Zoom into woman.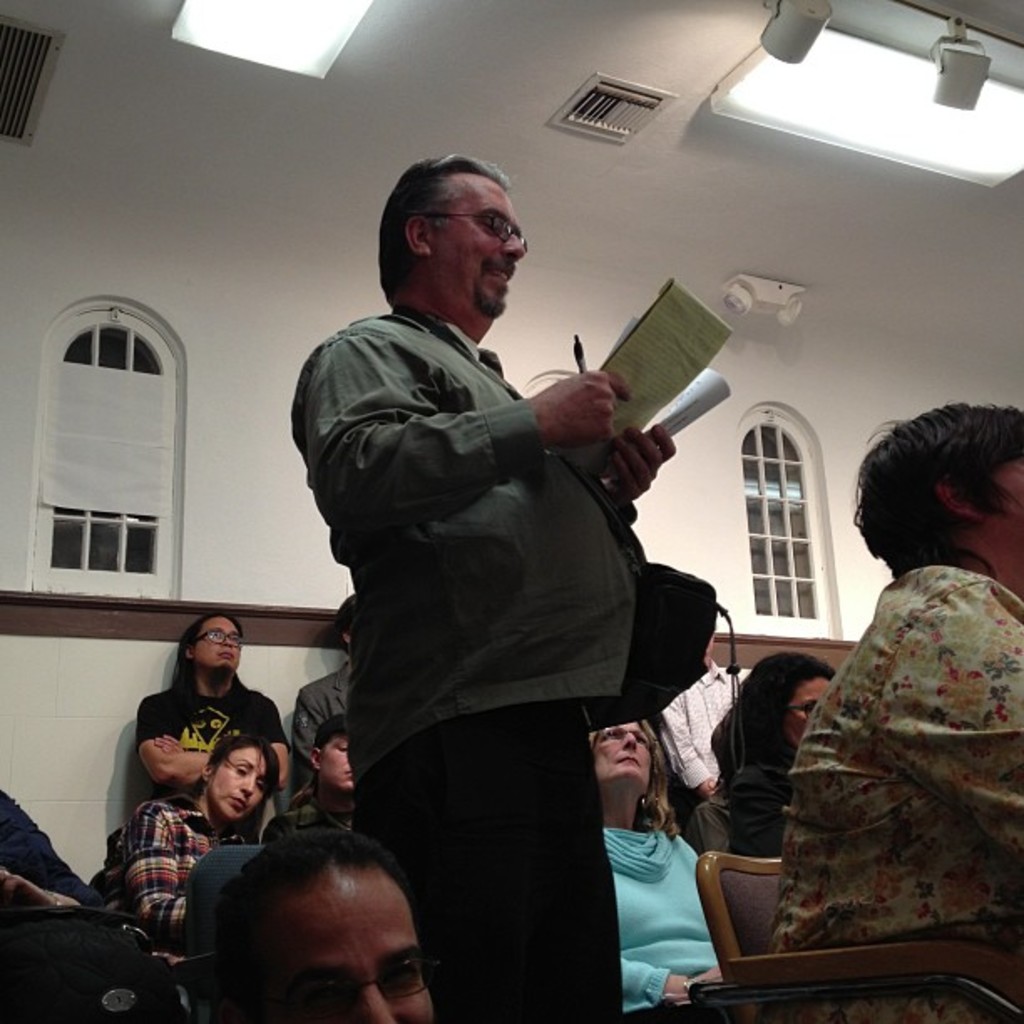
Zoom target: left=728, top=400, right=1022, bottom=1022.
